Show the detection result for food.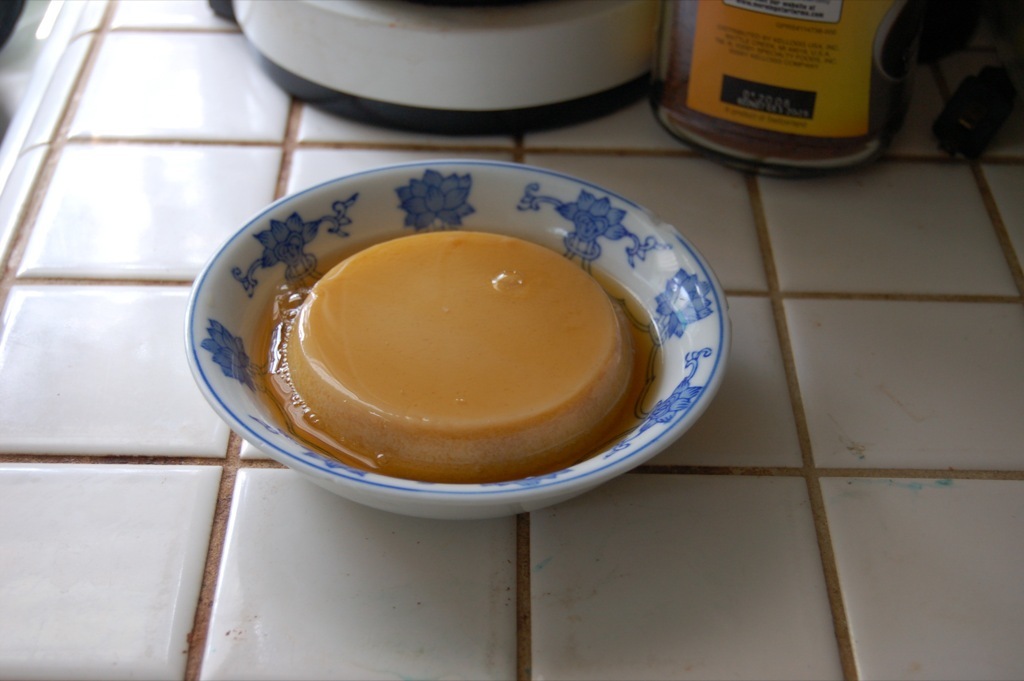
(261, 227, 640, 484).
